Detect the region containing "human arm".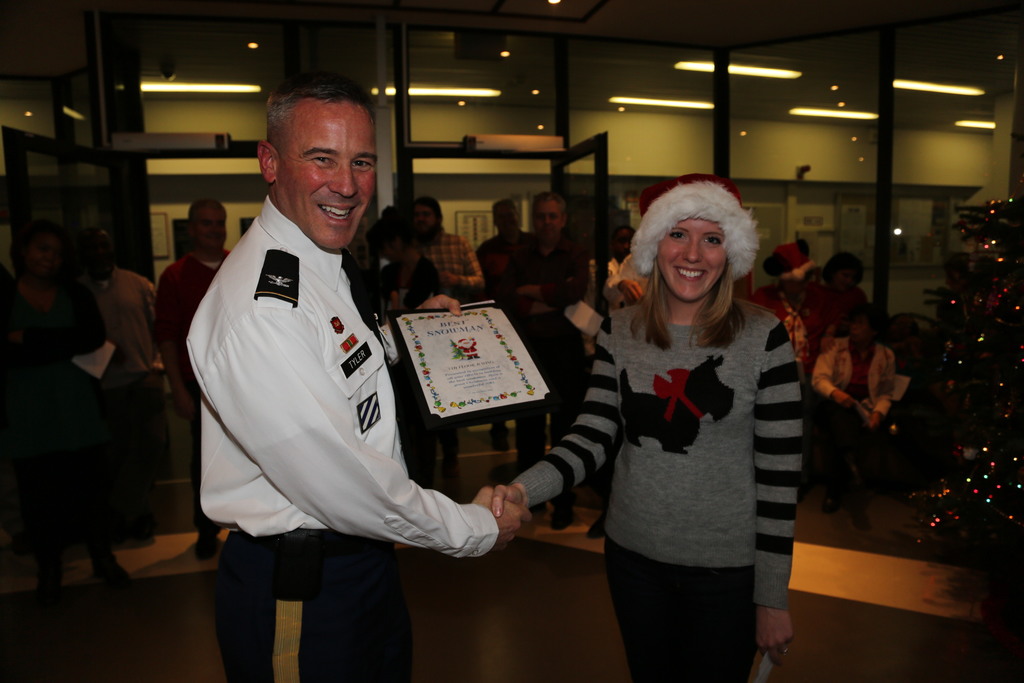
159:264:204:423.
